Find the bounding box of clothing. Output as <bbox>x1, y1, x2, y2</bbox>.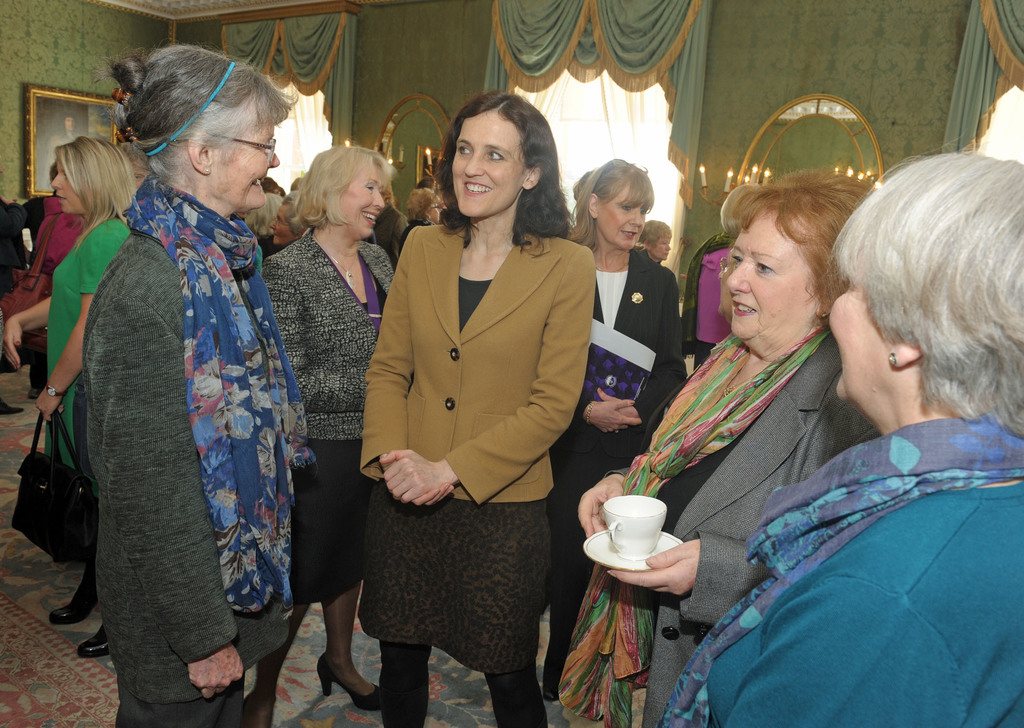
<bbox>252, 238, 280, 254</bbox>.
